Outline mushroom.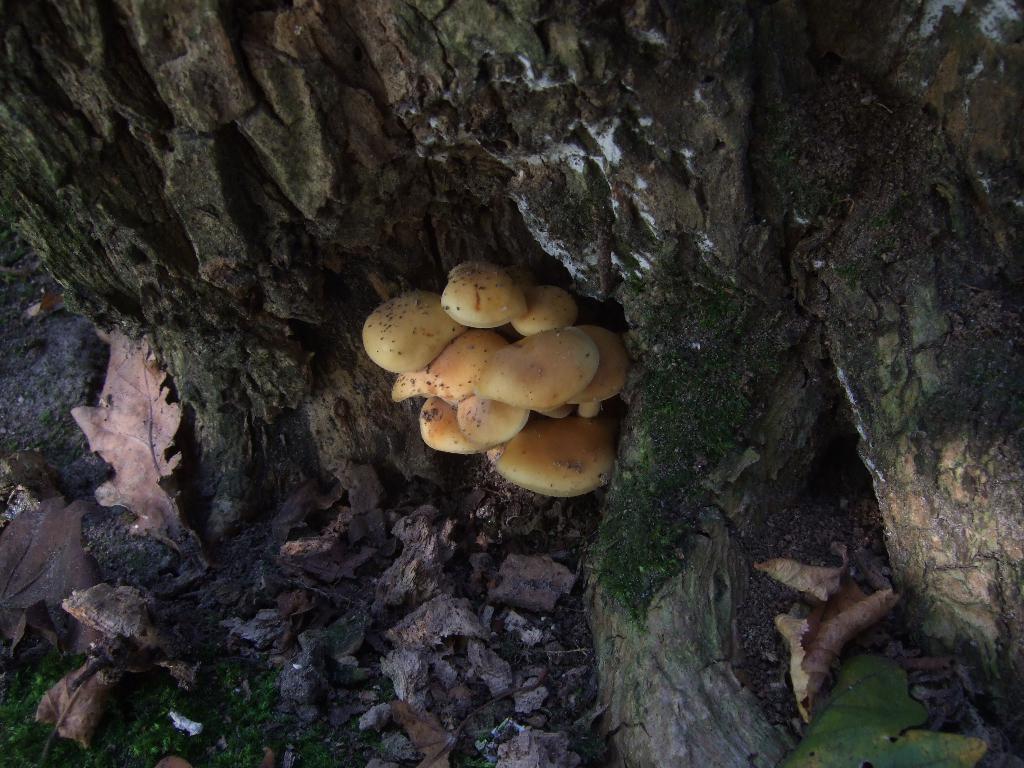
Outline: 359/287/467/373.
